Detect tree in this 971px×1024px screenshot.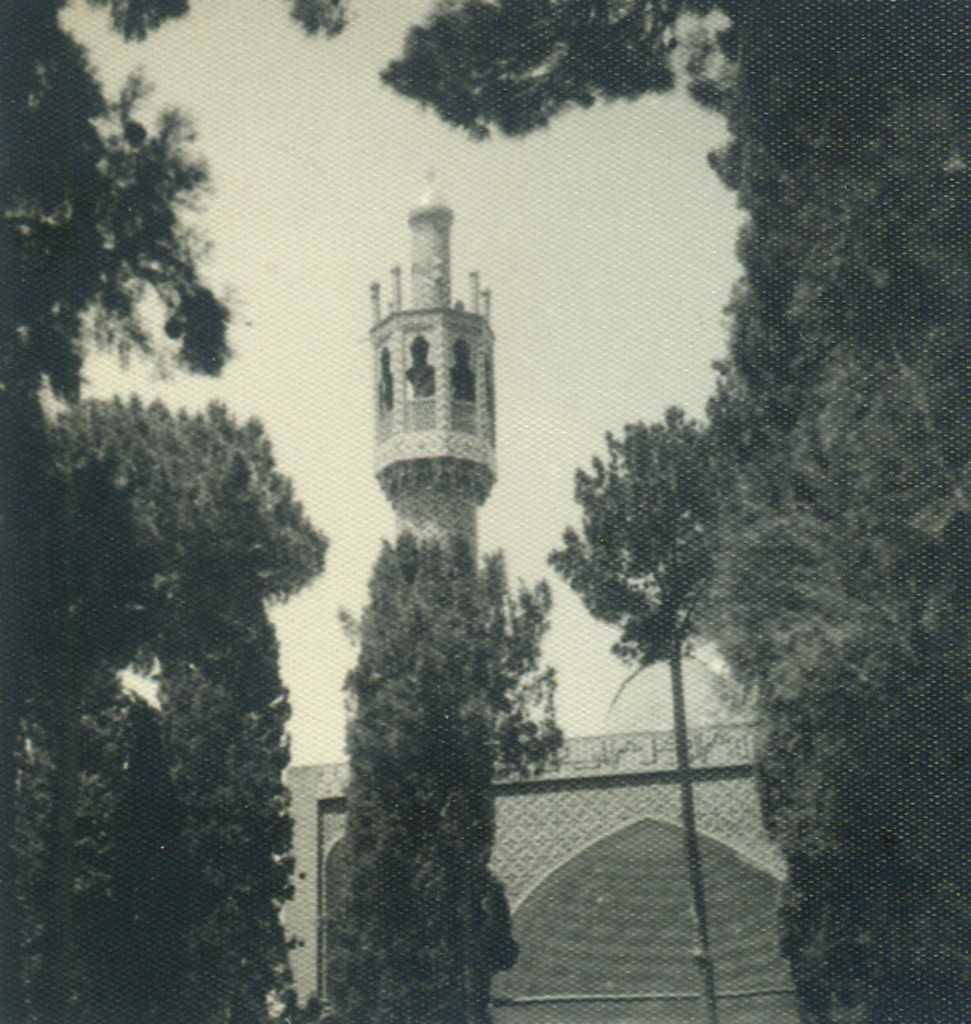
Detection: <region>382, 0, 969, 1022</region>.
